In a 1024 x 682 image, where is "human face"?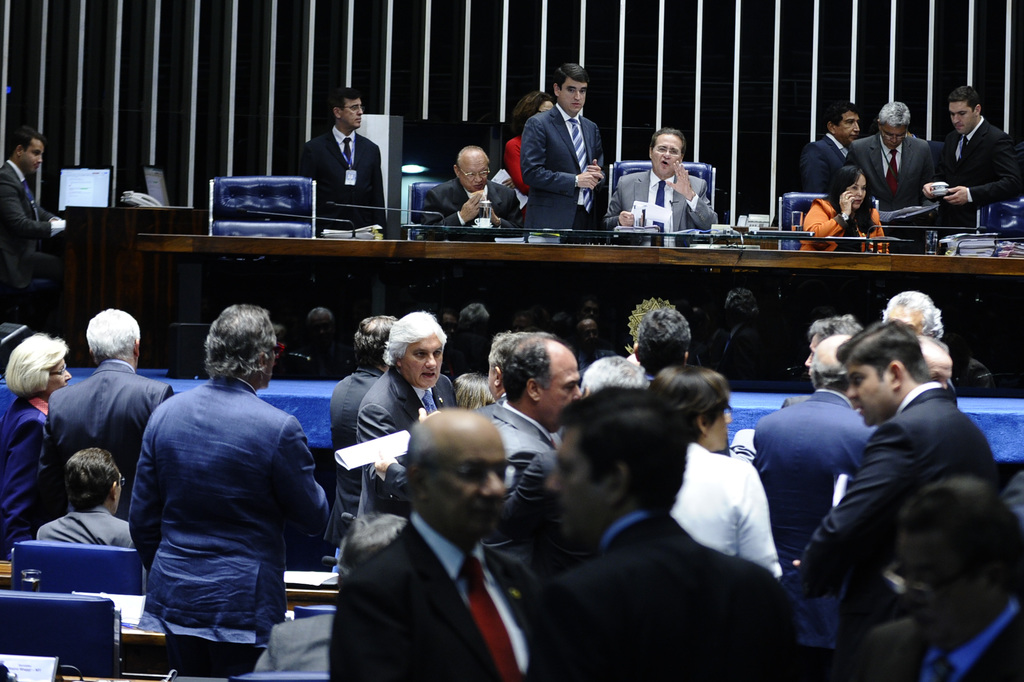
BBox(547, 429, 602, 535).
